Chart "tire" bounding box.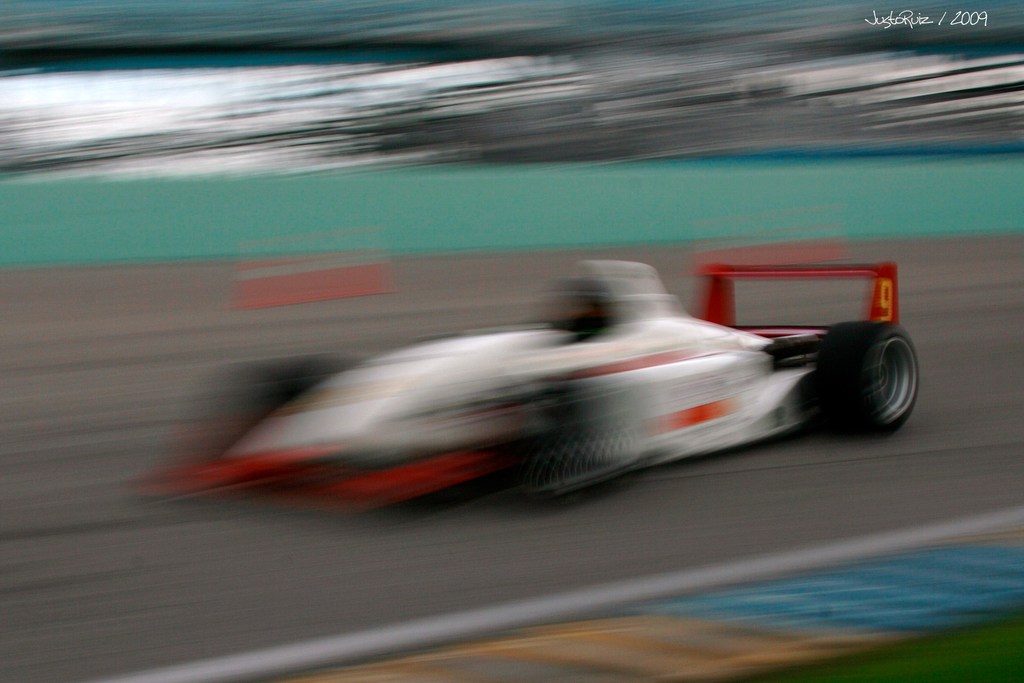
Charted: detection(817, 322, 926, 436).
